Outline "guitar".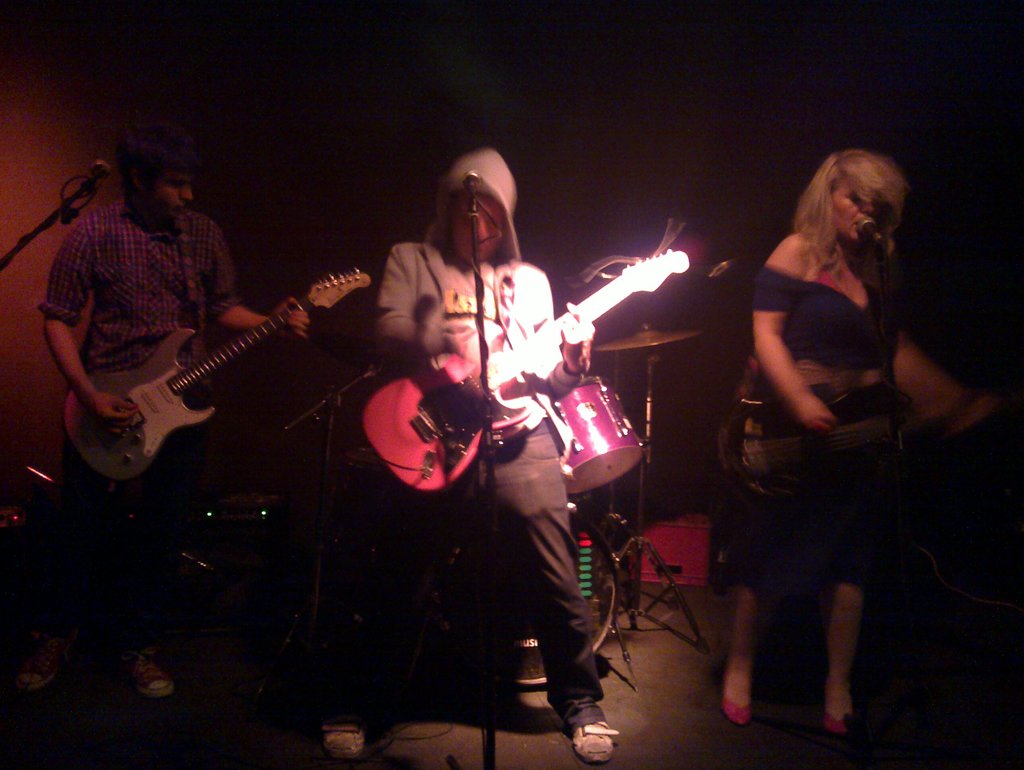
Outline: Rect(360, 247, 693, 488).
